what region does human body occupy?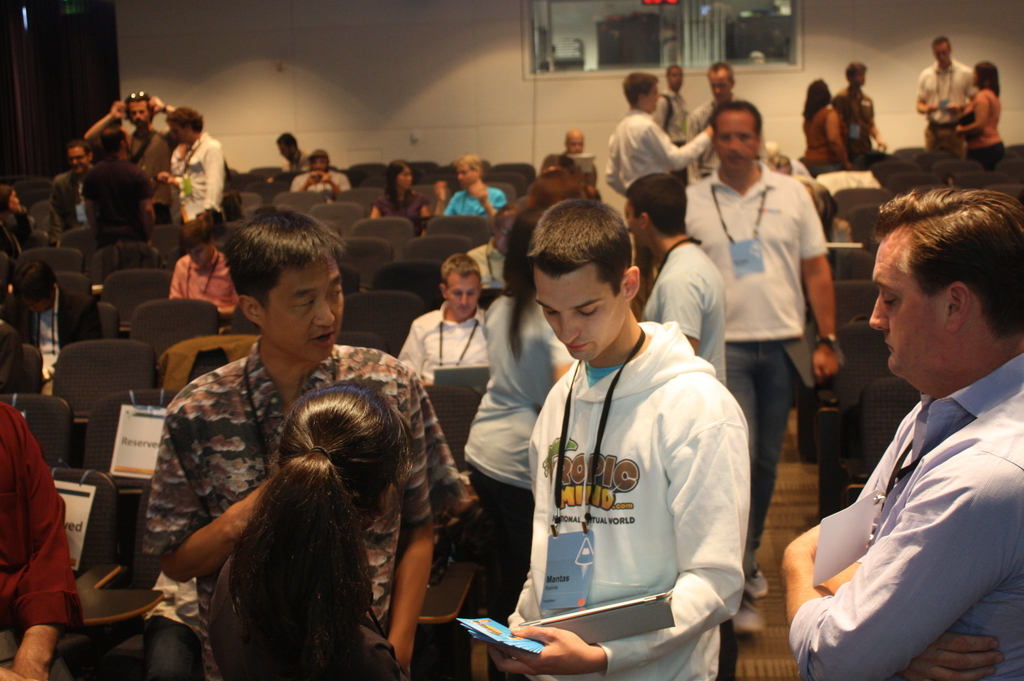
141 204 463 680.
